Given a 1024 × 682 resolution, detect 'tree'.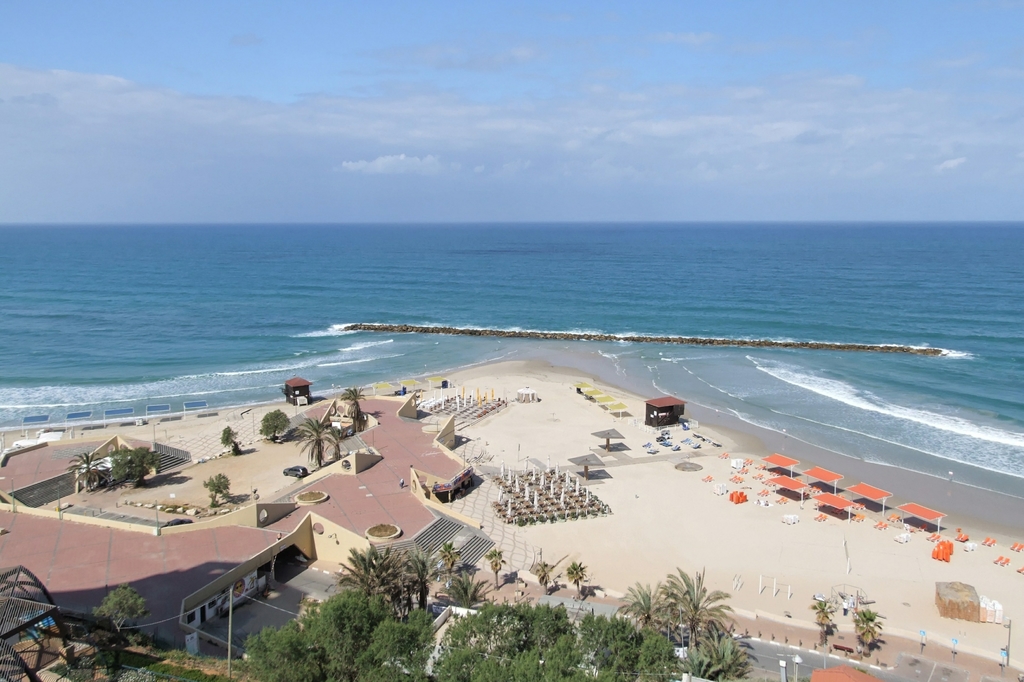
x1=854 y1=600 x2=887 y2=646.
